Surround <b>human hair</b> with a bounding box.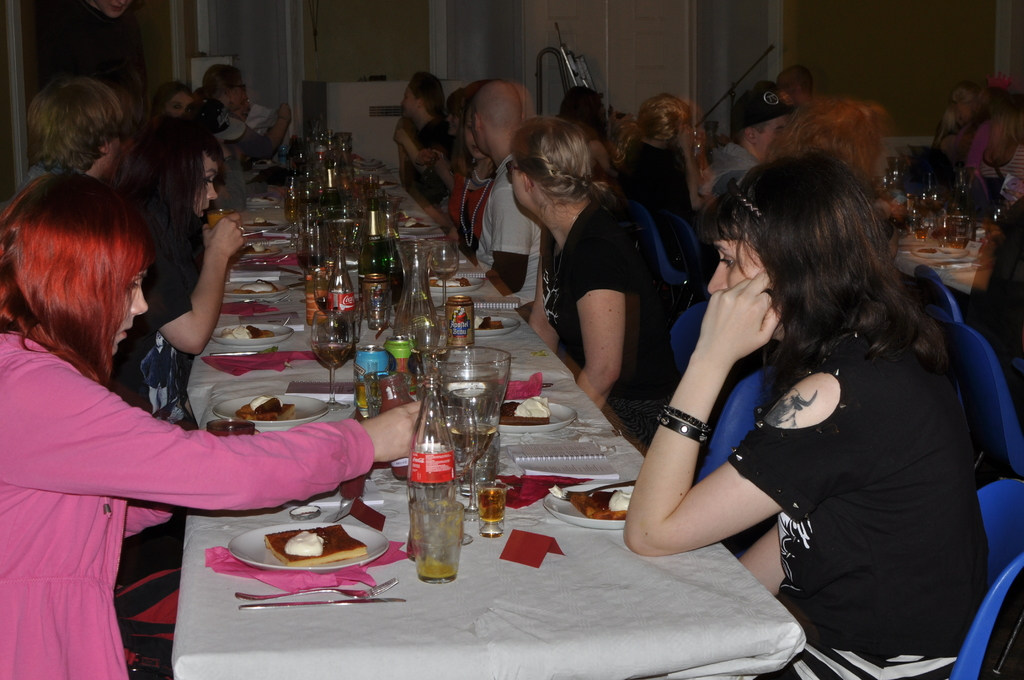
pyautogui.locateOnScreen(120, 111, 223, 262).
